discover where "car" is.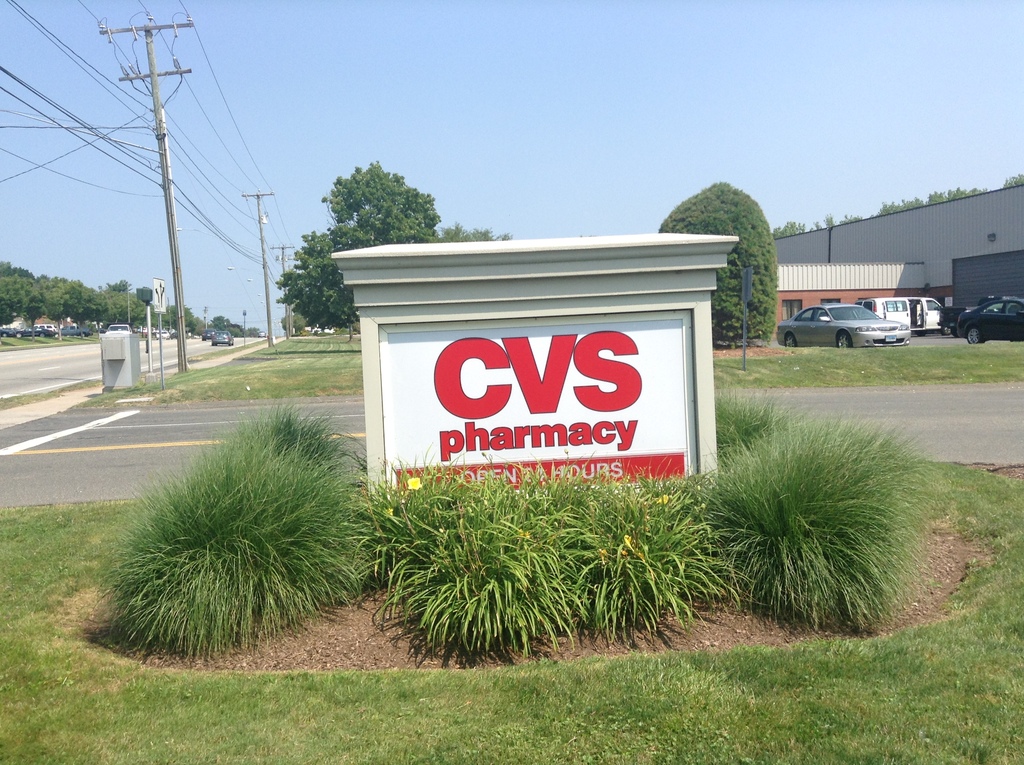
Discovered at rect(956, 298, 1023, 346).
